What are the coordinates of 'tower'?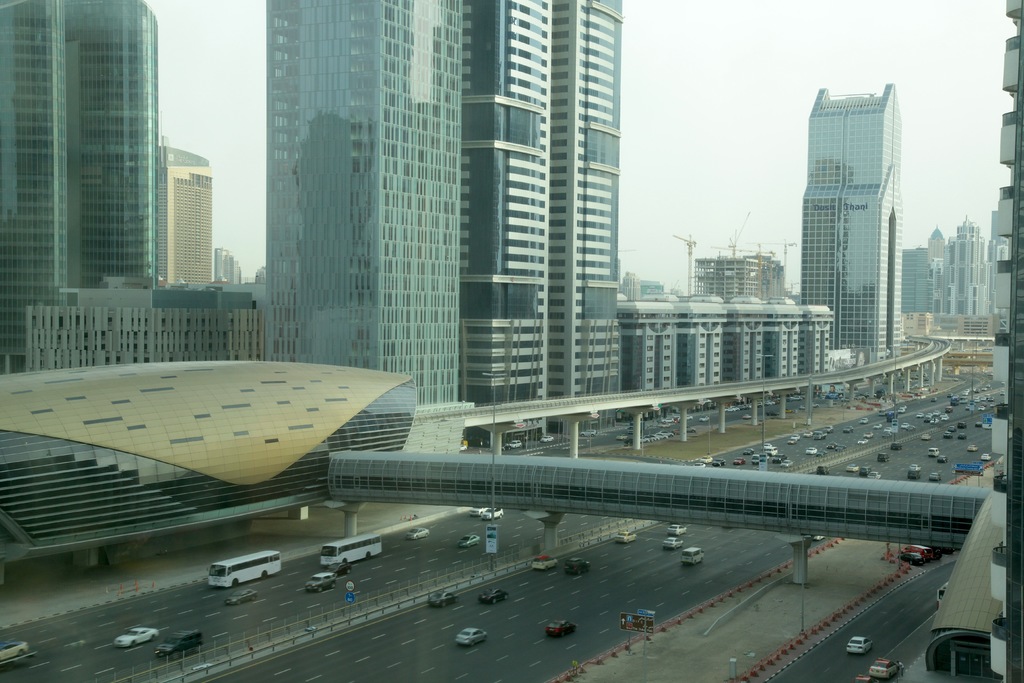
box(243, 12, 658, 389).
